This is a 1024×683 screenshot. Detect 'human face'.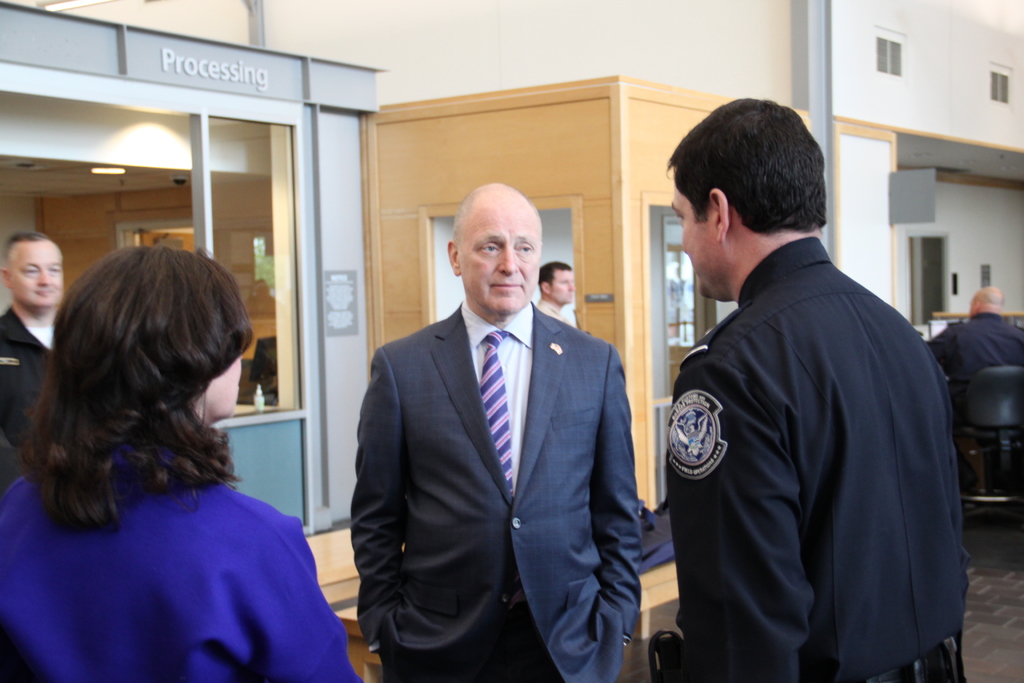
x1=203, y1=353, x2=241, y2=420.
